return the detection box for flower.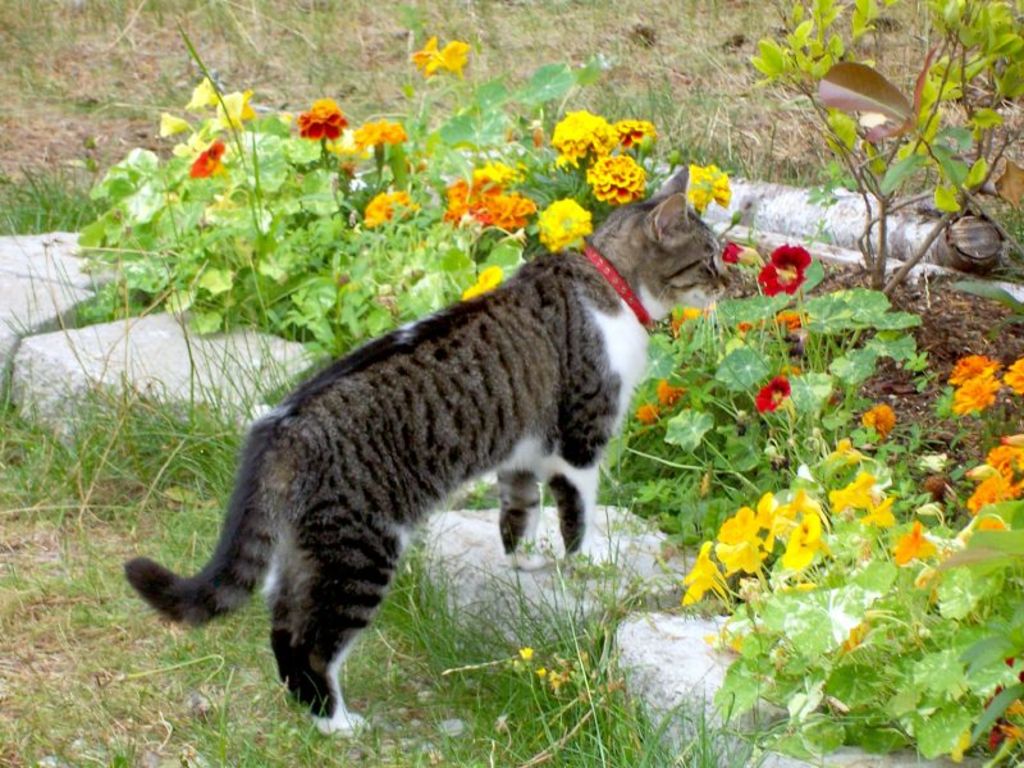
754,370,792,413.
